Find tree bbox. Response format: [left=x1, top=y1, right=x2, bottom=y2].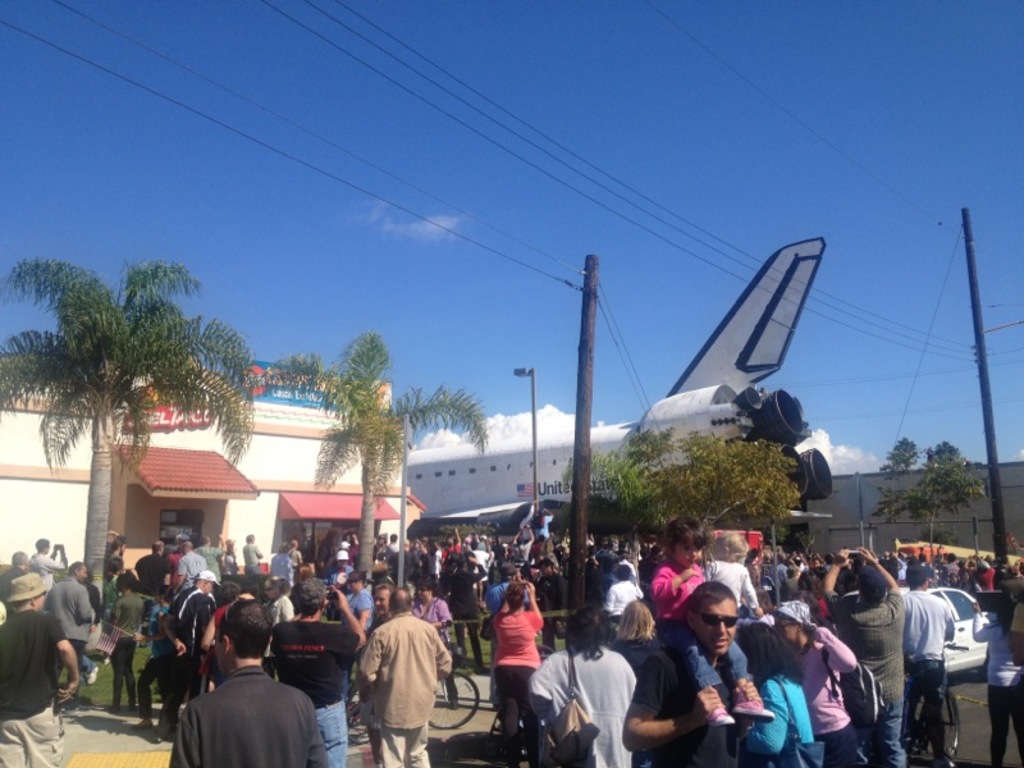
[left=14, top=209, right=252, bottom=605].
